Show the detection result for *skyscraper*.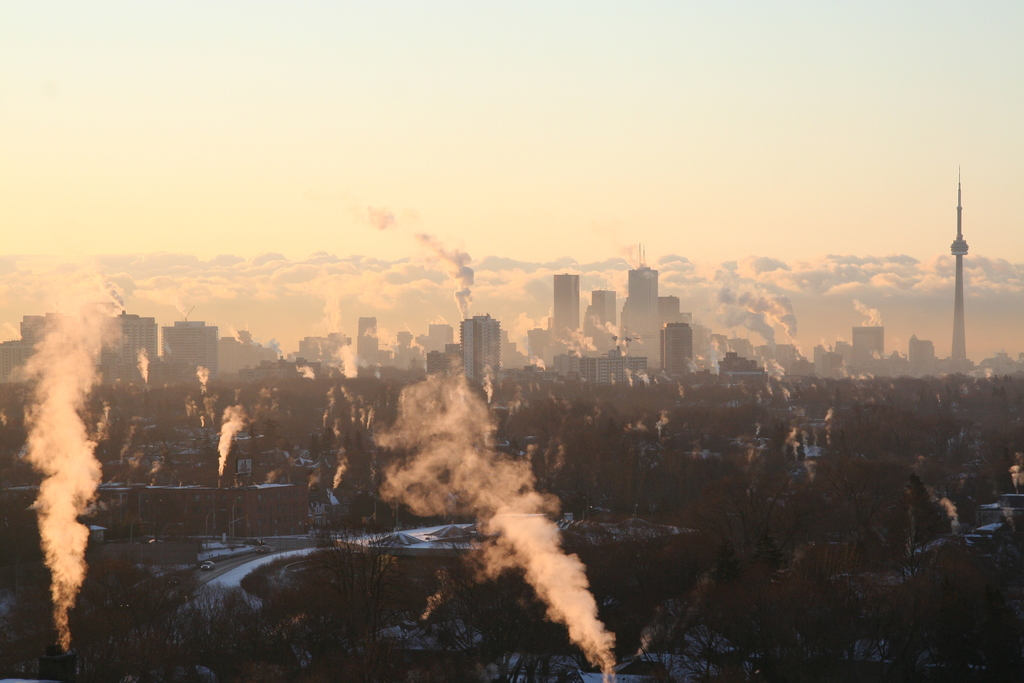
x1=454 y1=304 x2=517 y2=397.
